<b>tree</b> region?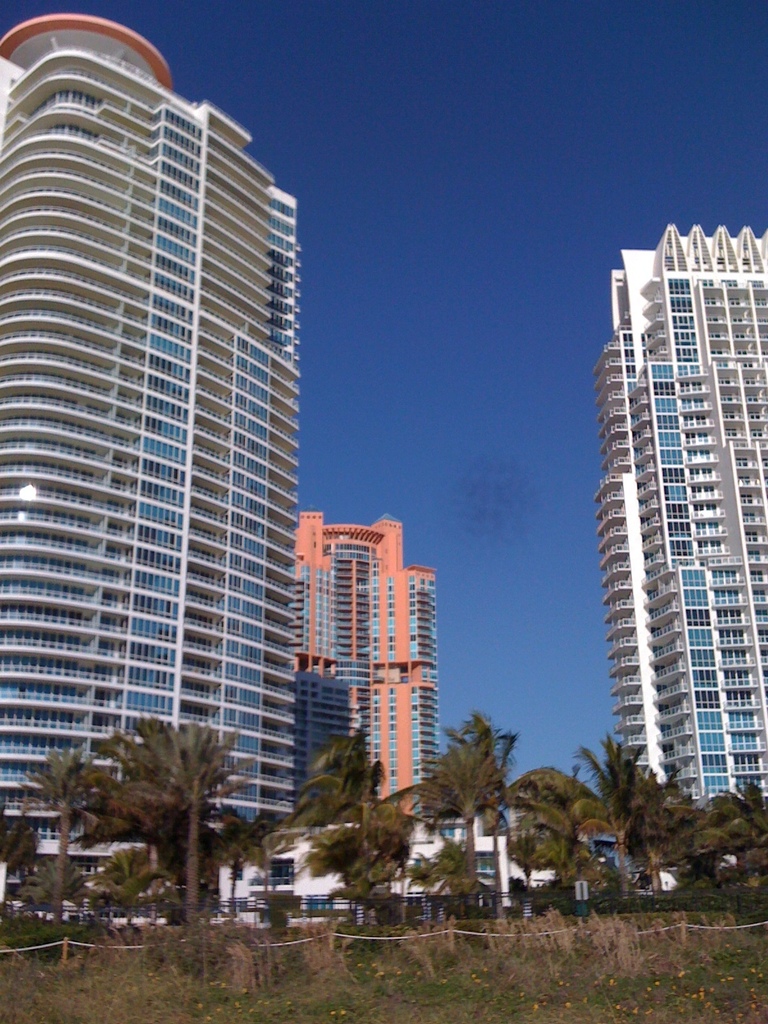
<bbox>90, 699, 268, 907</bbox>
